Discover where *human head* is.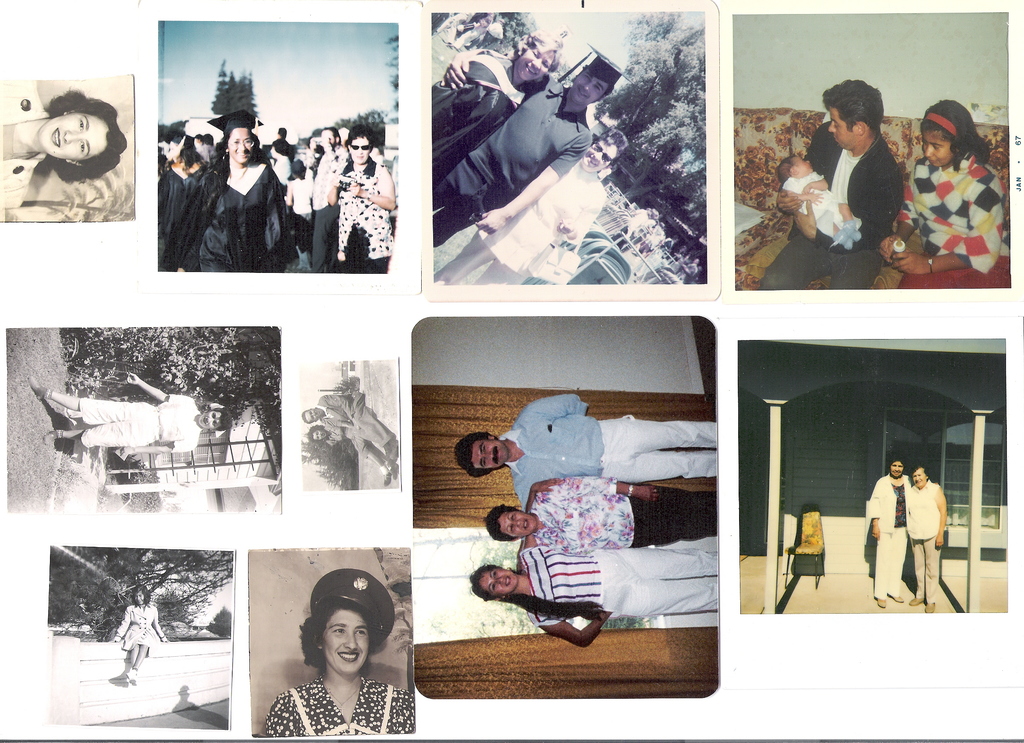
Discovered at x1=345, y1=127, x2=374, y2=165.
